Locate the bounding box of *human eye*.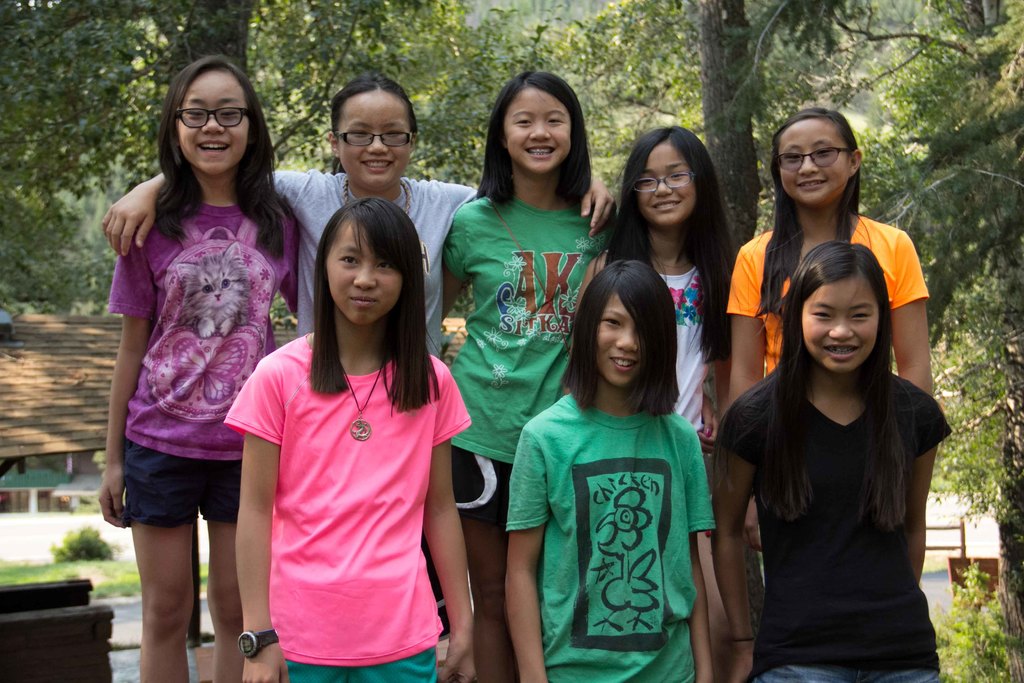
Bounding box: left=635, top=176, right=656, bottom=186.
